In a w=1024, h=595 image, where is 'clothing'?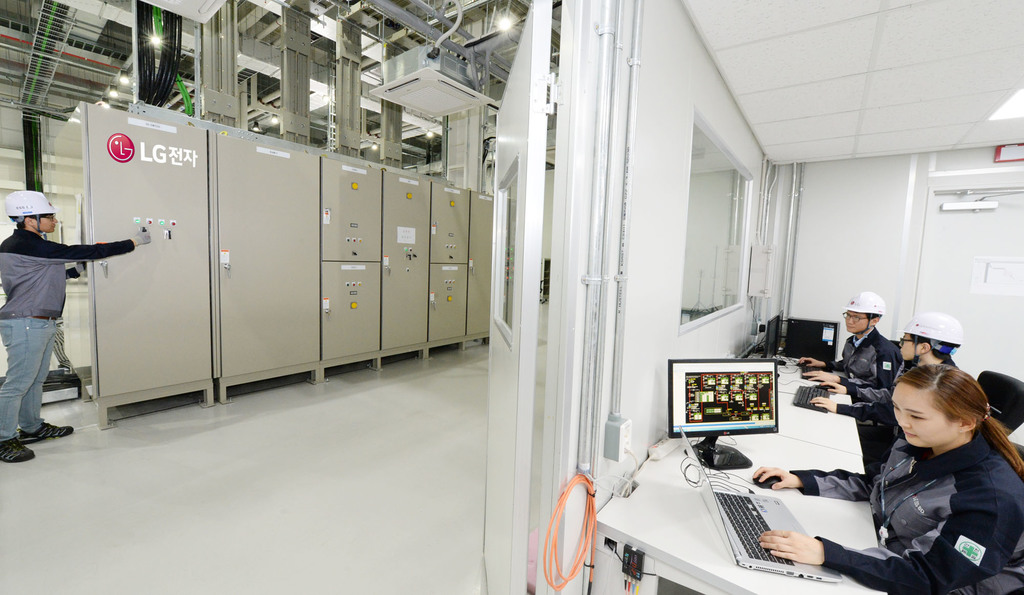
BBox(0, 232, 159, 444).
